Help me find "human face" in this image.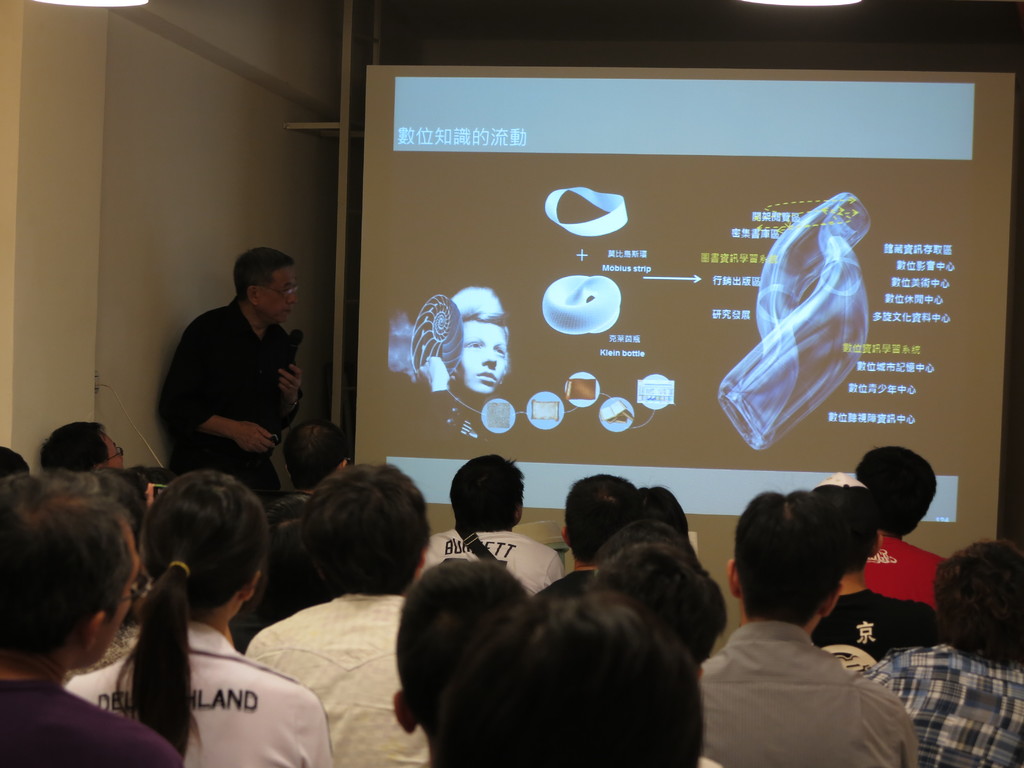
Found it: (left=463, top=322, right=512, bottom=392).
